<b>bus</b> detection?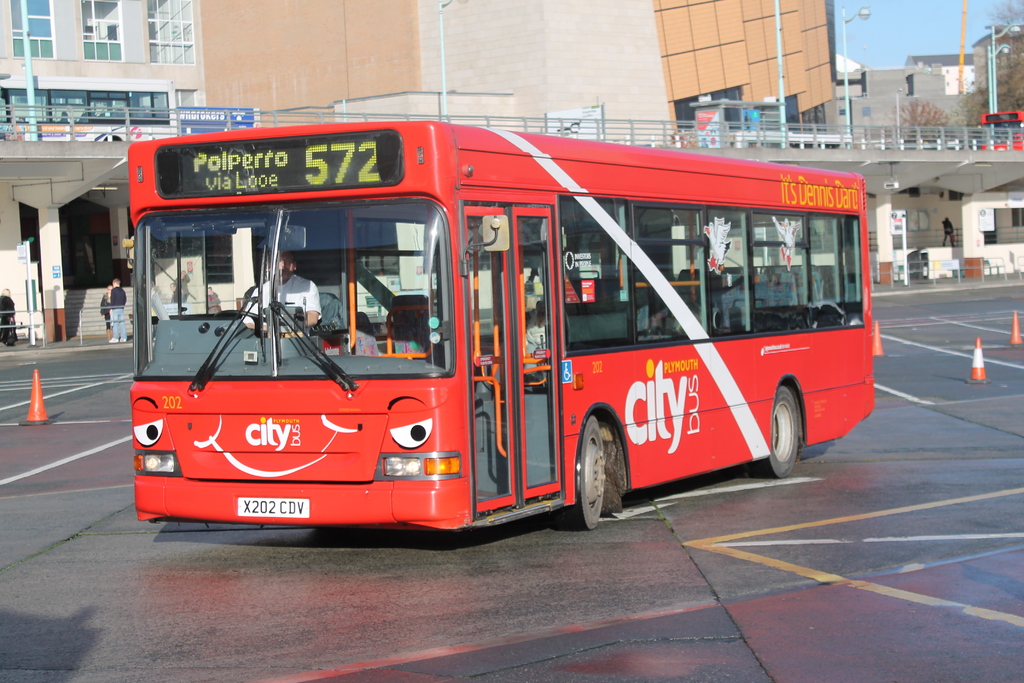
{"x1": 124, "y1": 126, "x2": 880, "y2": 531}
